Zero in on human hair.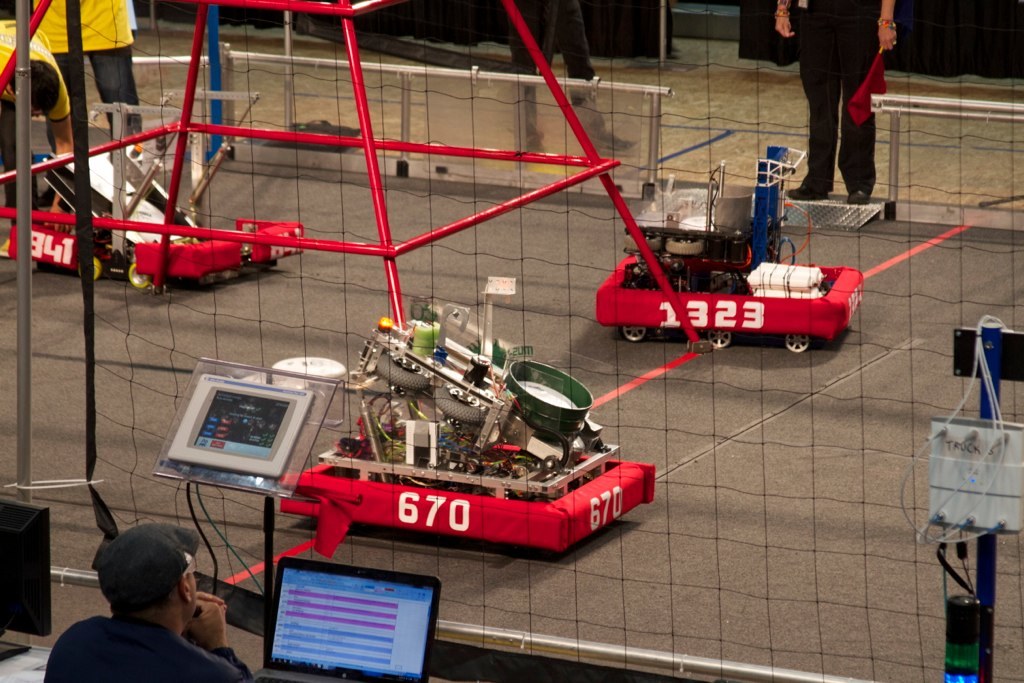
Zeroed in: [left=107, top=597, right=167, bottom=616].
